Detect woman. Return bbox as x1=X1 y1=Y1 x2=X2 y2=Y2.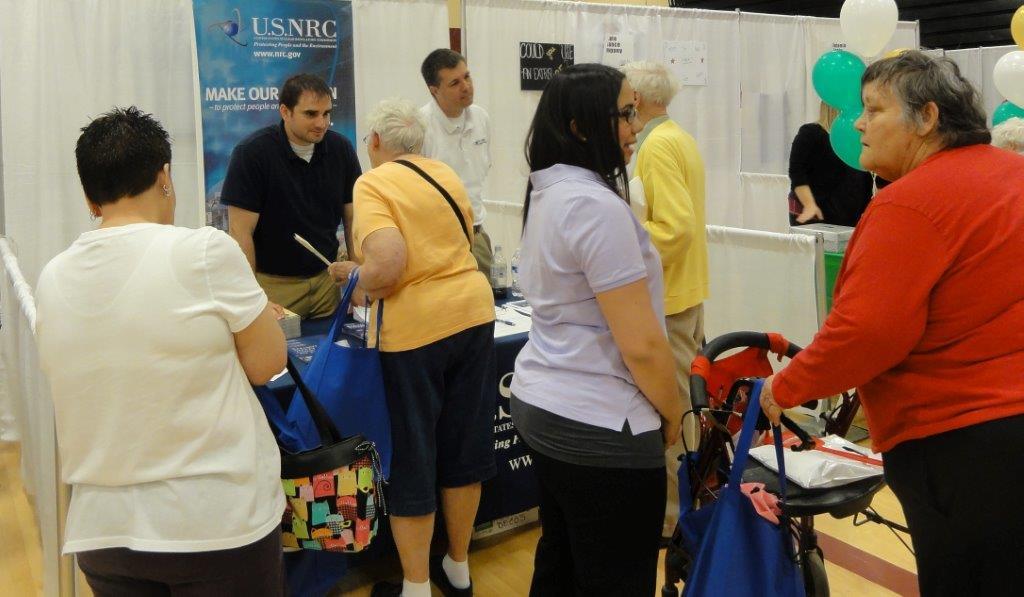
x1=788 y1=92 x2=875 y2=227.
